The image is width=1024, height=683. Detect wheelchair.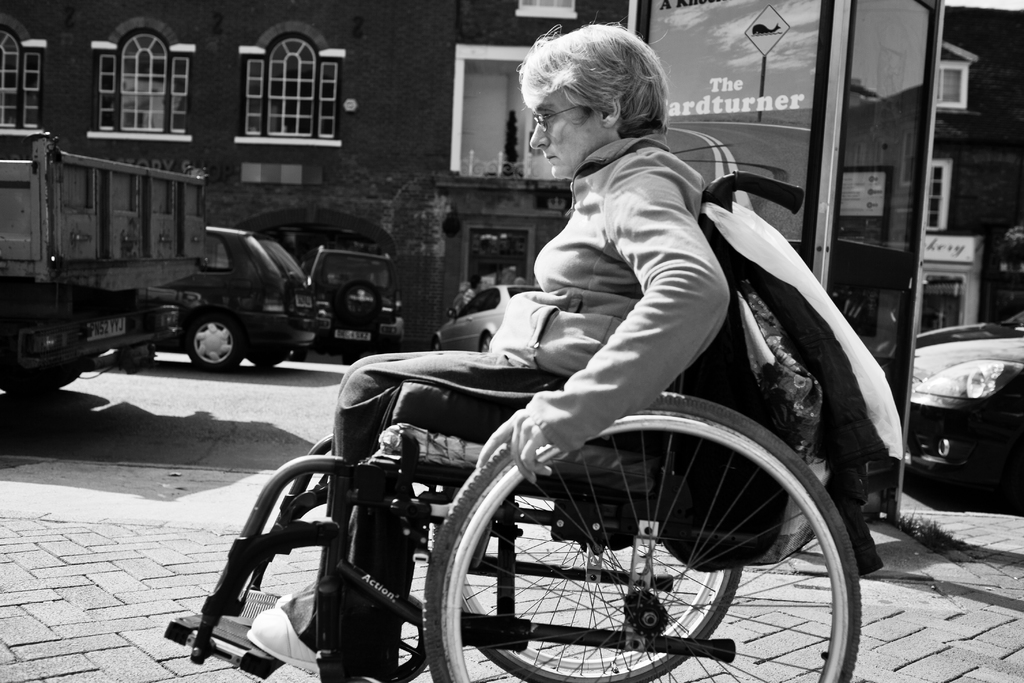
Detection: select_region(163, 168, 865, 682).
